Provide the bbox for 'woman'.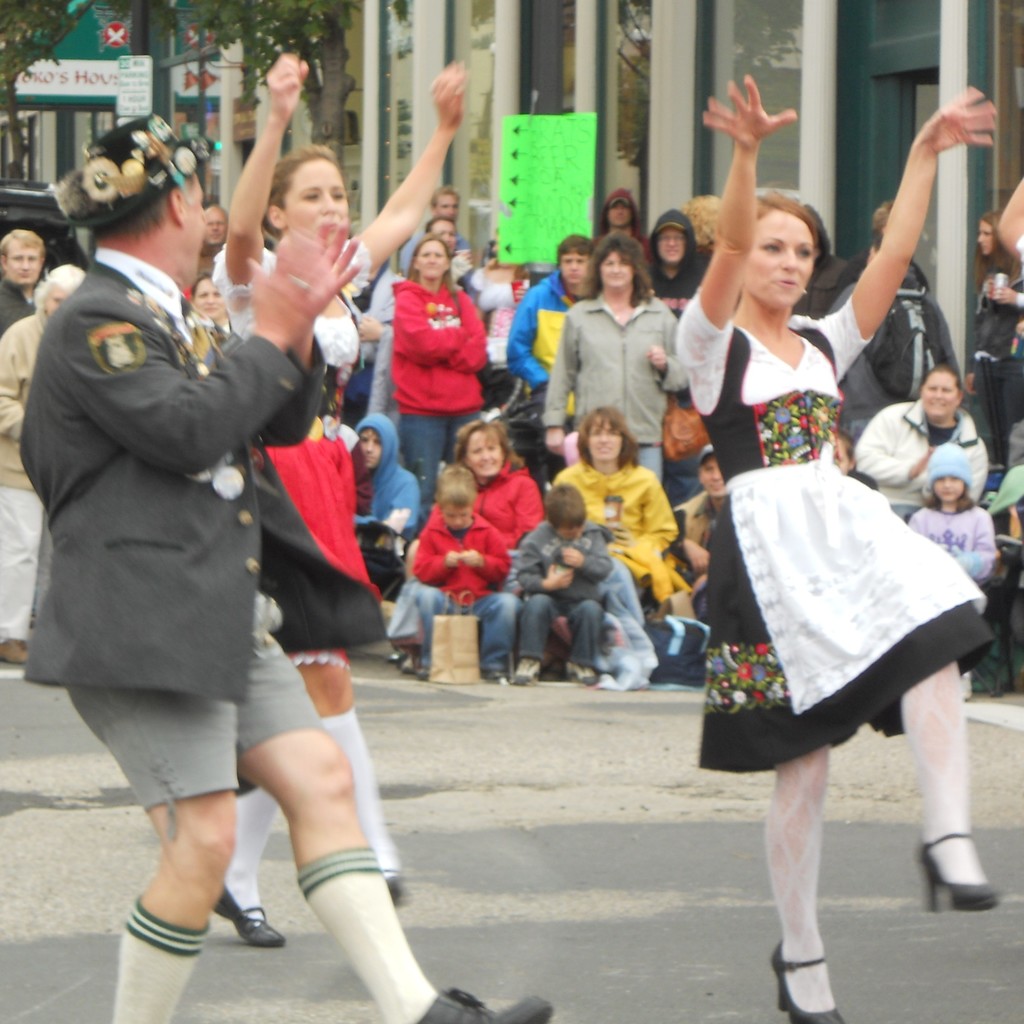
410/406/540/600.
